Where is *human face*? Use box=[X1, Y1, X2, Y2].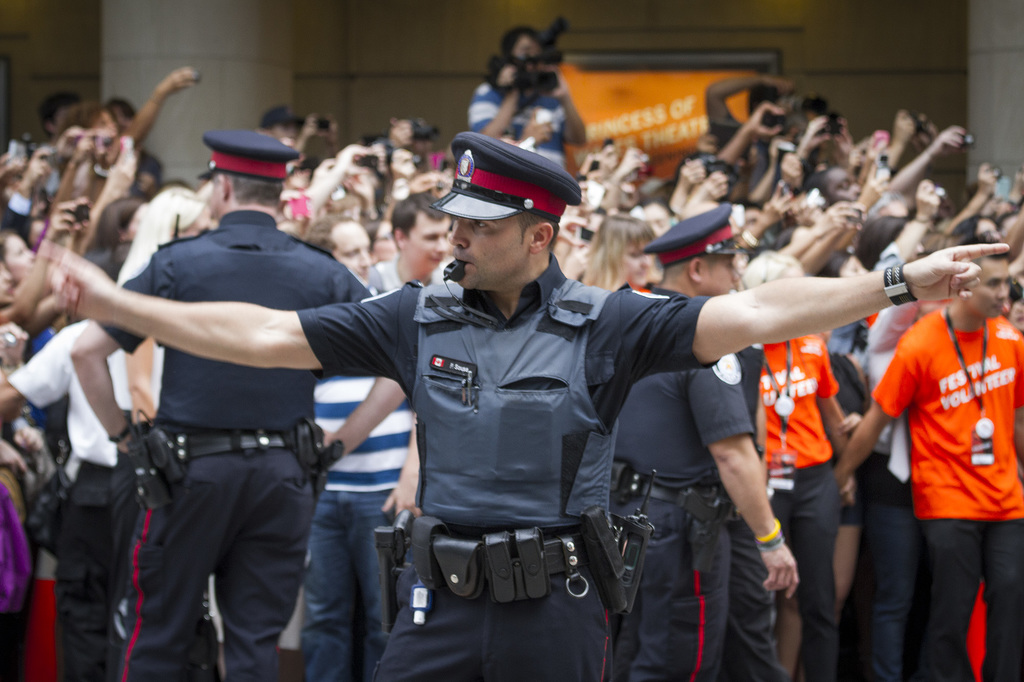
box=[970, 256, 1012, 316].
